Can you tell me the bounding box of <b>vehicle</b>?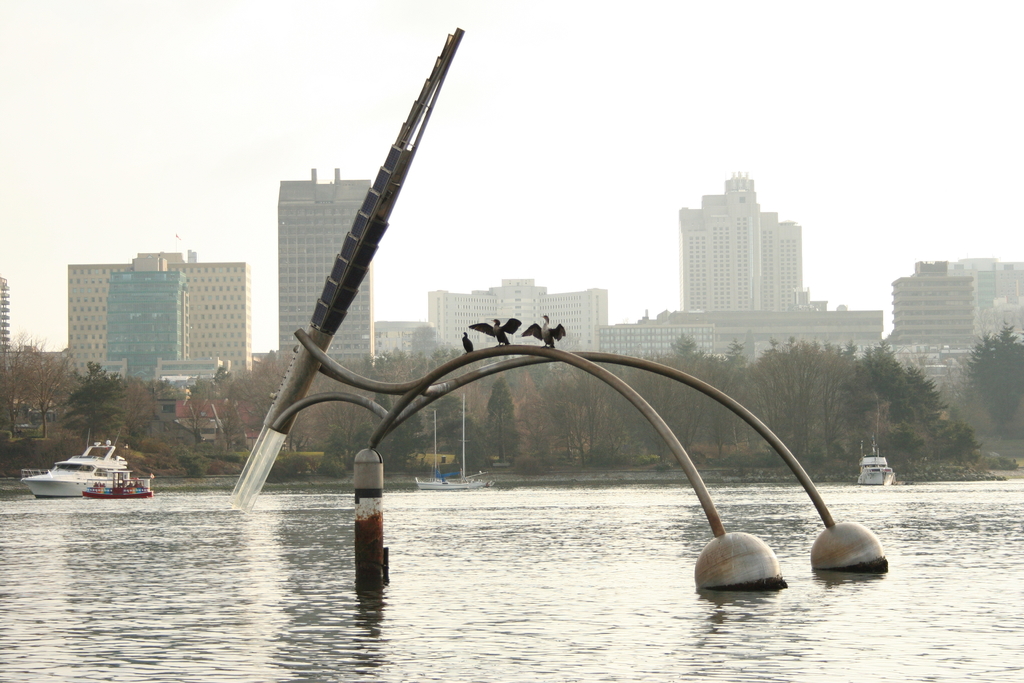
[left=82, top=474, right=158, bottom=503].
